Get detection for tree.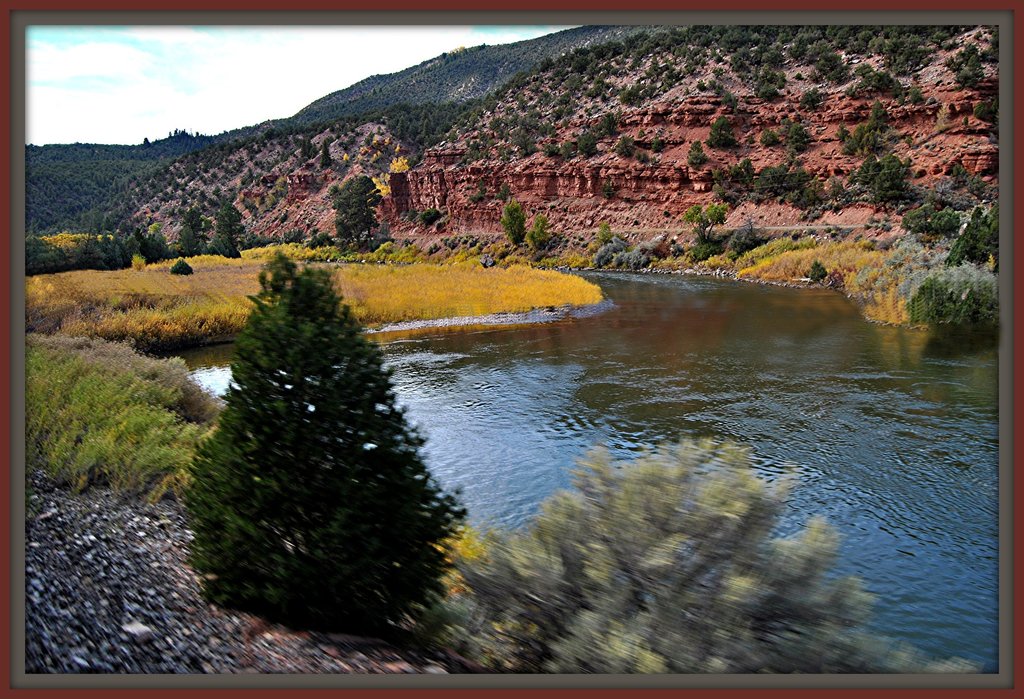
Detection: bbox(452, 427, 979, 685).
